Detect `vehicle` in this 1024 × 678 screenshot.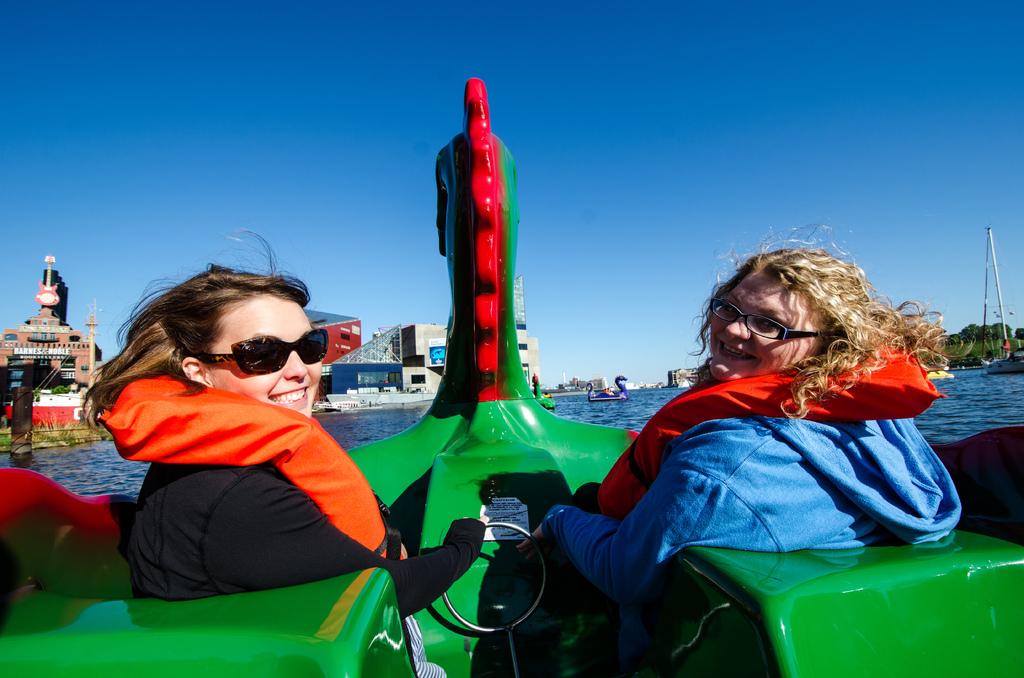
Detection: detection(13, 312, 97, 437).
